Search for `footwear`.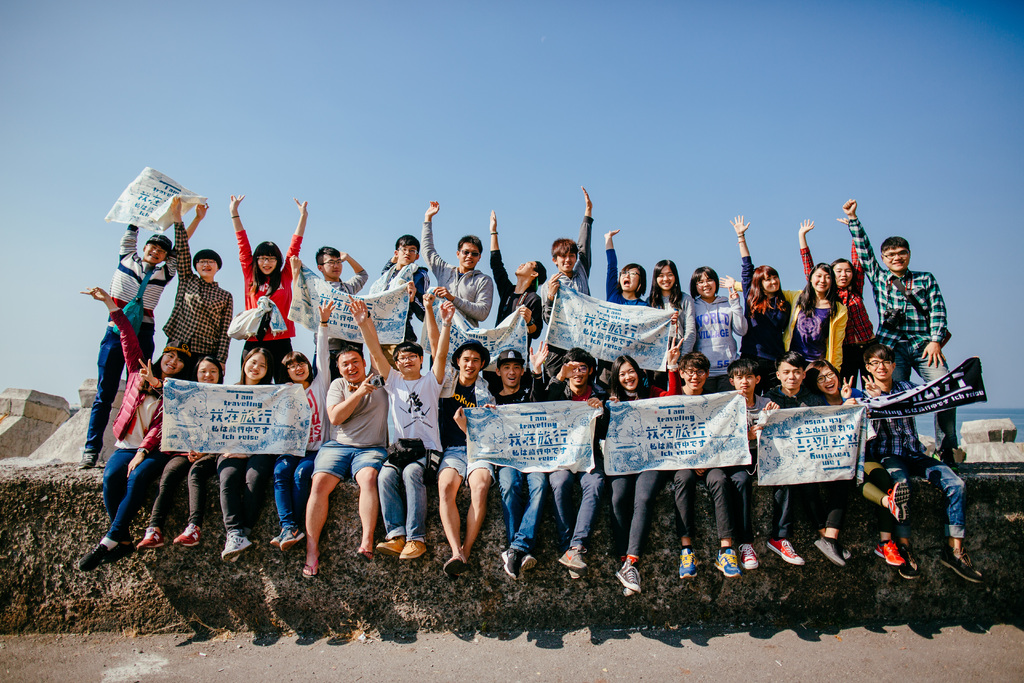
Found at [x1=559, y1=548, x2=589, y2=573].
